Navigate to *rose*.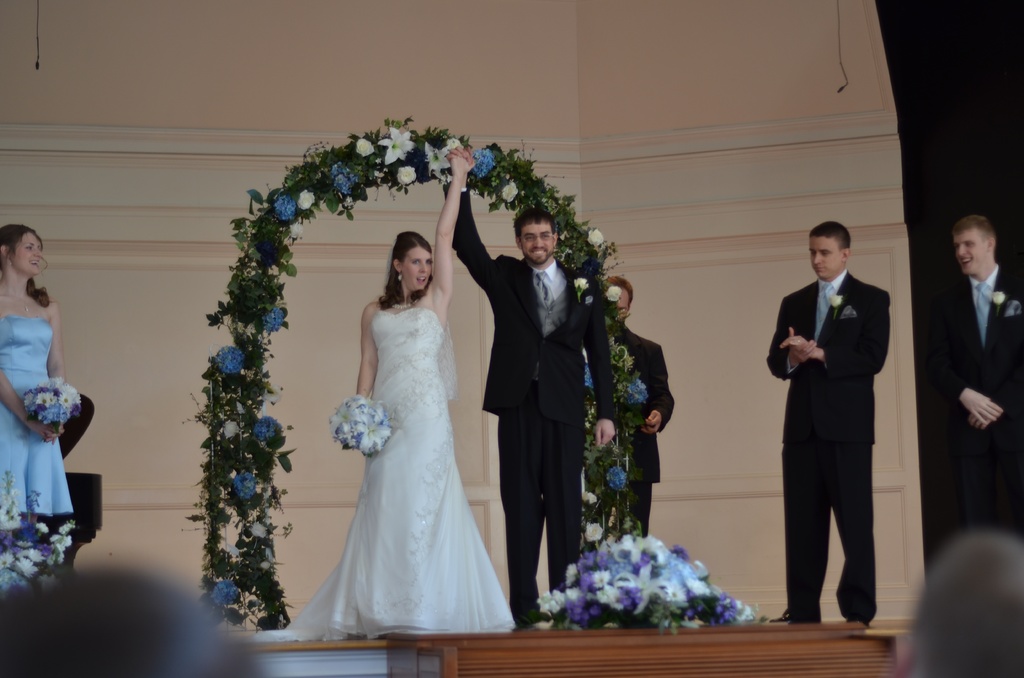
Navigation target: left=831, top=295, right=844, bottom=309.
